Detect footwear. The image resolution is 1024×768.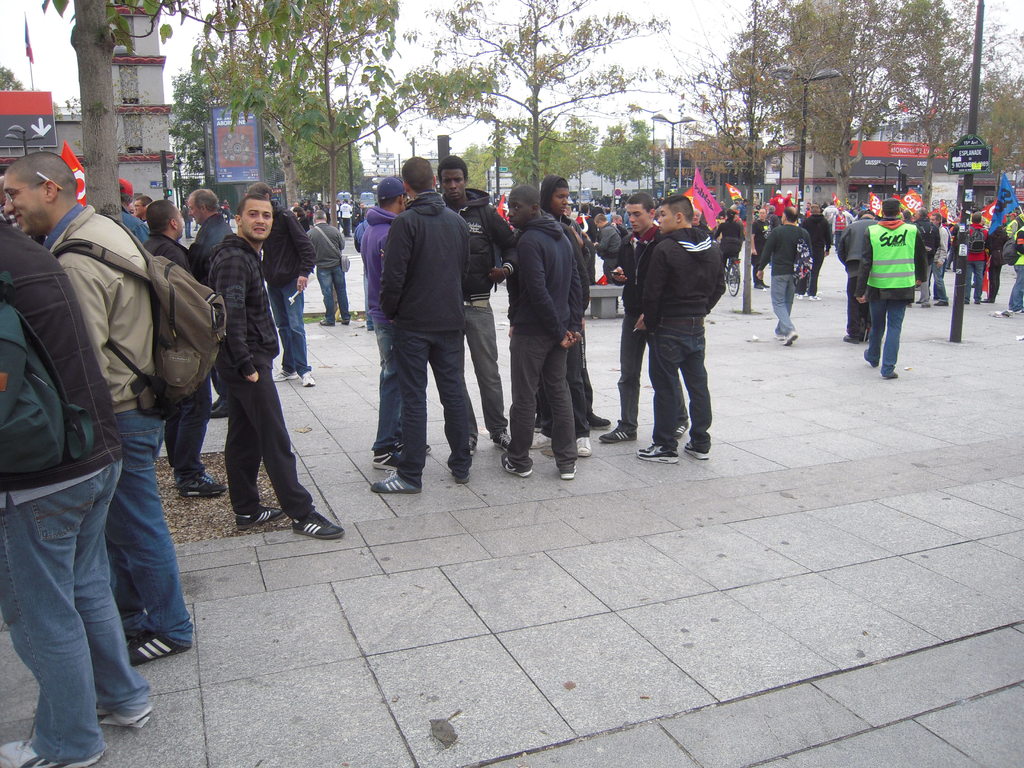
x1=600, y1=427, x2=639, y2=440.
